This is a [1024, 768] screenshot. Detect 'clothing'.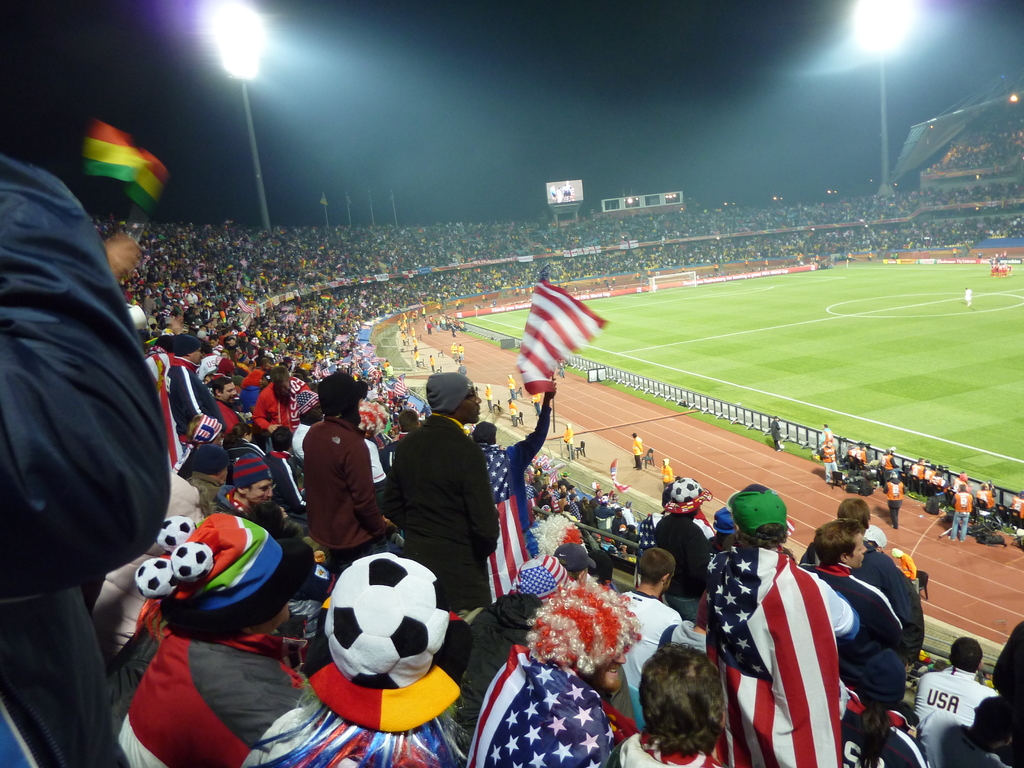
pyautogui.locateOnScreen(852, 441, 864, 467).
